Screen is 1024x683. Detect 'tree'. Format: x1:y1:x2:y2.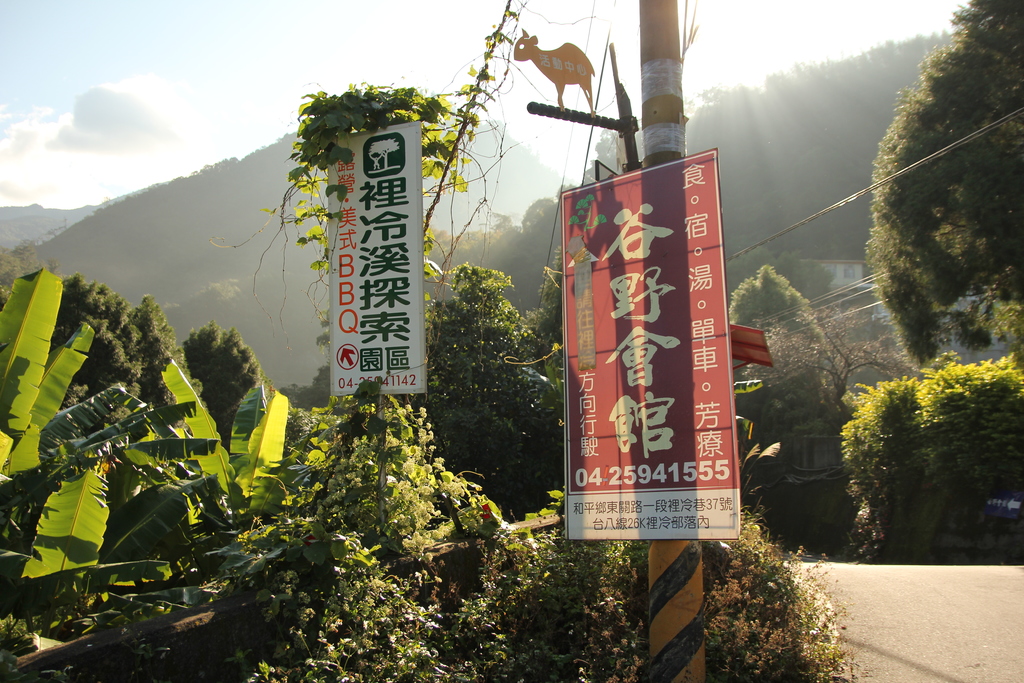
181:319:275:444.
